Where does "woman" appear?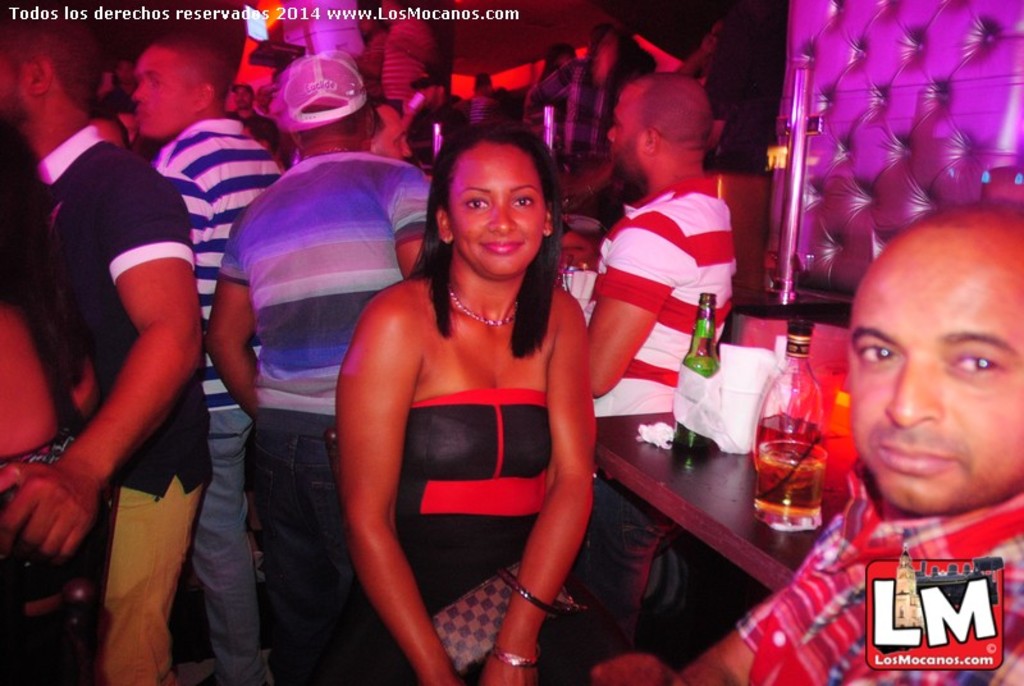
Appears at 0,129,90,685.
